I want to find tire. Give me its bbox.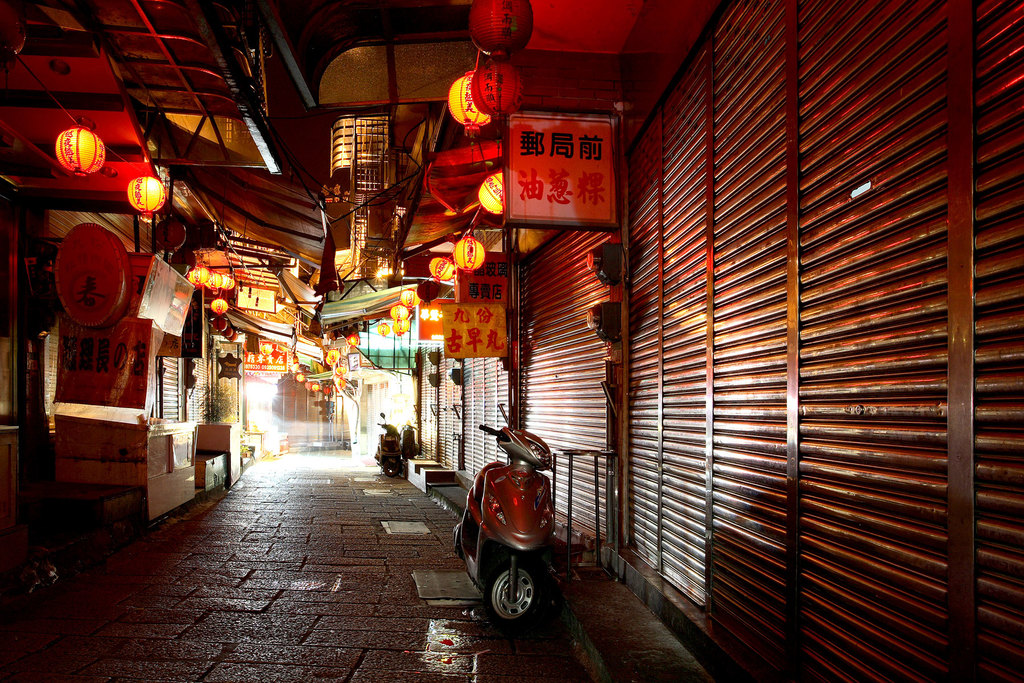
pyautogui.locateOnScreen(486, 559, 553, 628).
